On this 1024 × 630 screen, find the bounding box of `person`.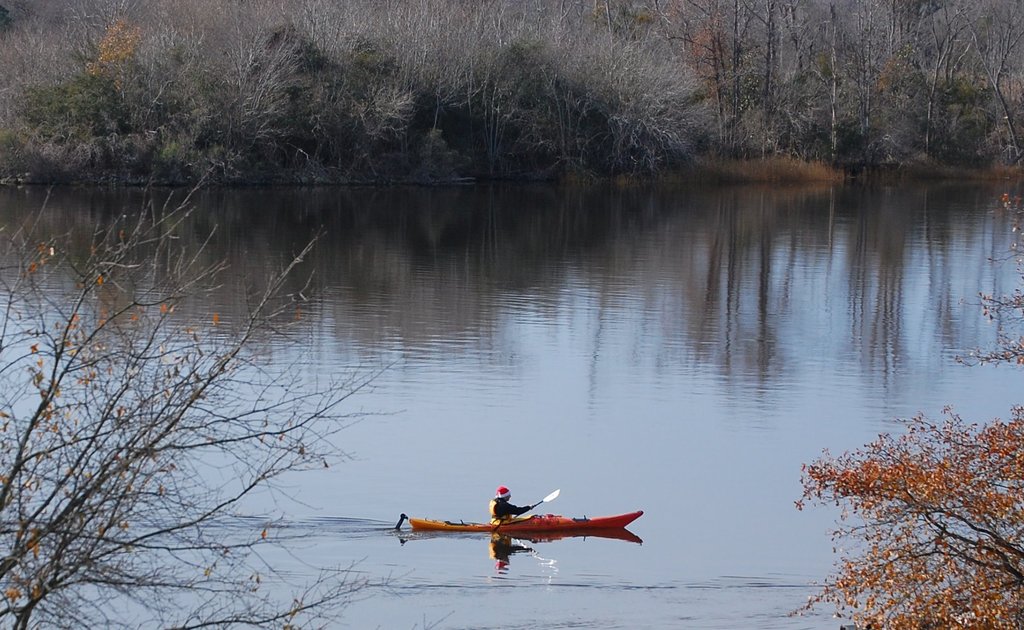
Bounding box: <region>486, 487, 543, 531</region>.
